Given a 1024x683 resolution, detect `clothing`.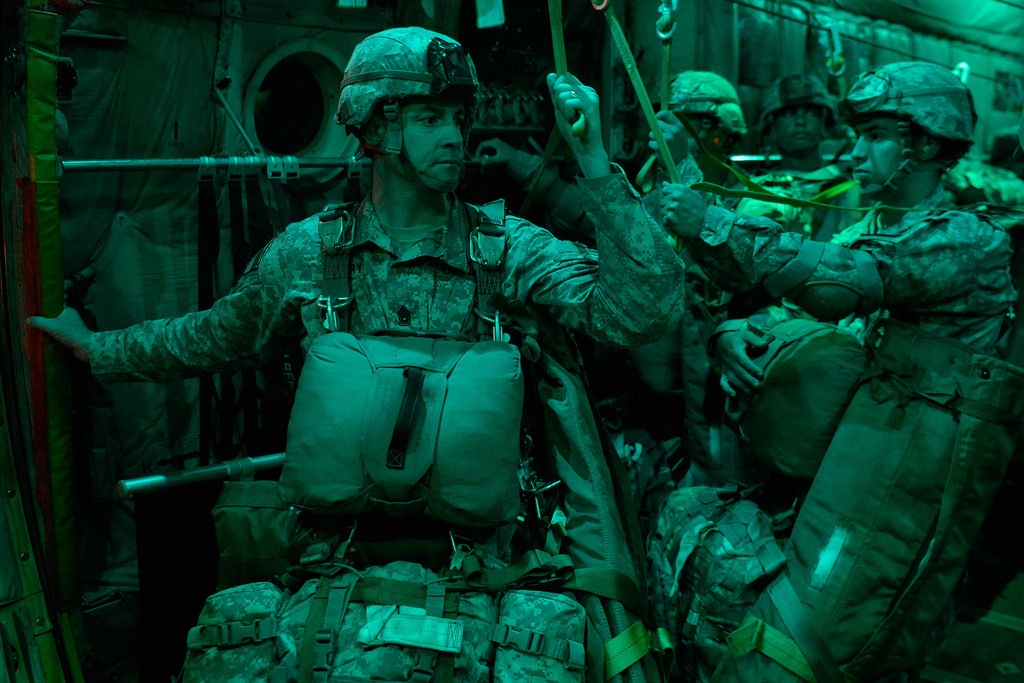
l=728, t=160, r=867, b=242.
